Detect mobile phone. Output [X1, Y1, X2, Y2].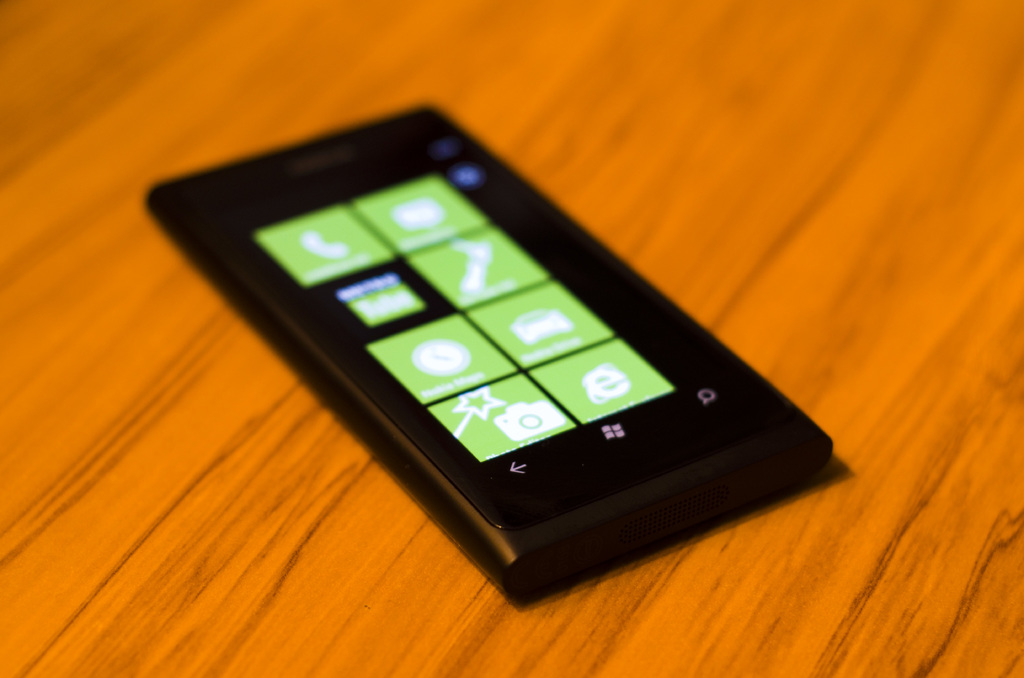
[137, 97, 831, 602].
